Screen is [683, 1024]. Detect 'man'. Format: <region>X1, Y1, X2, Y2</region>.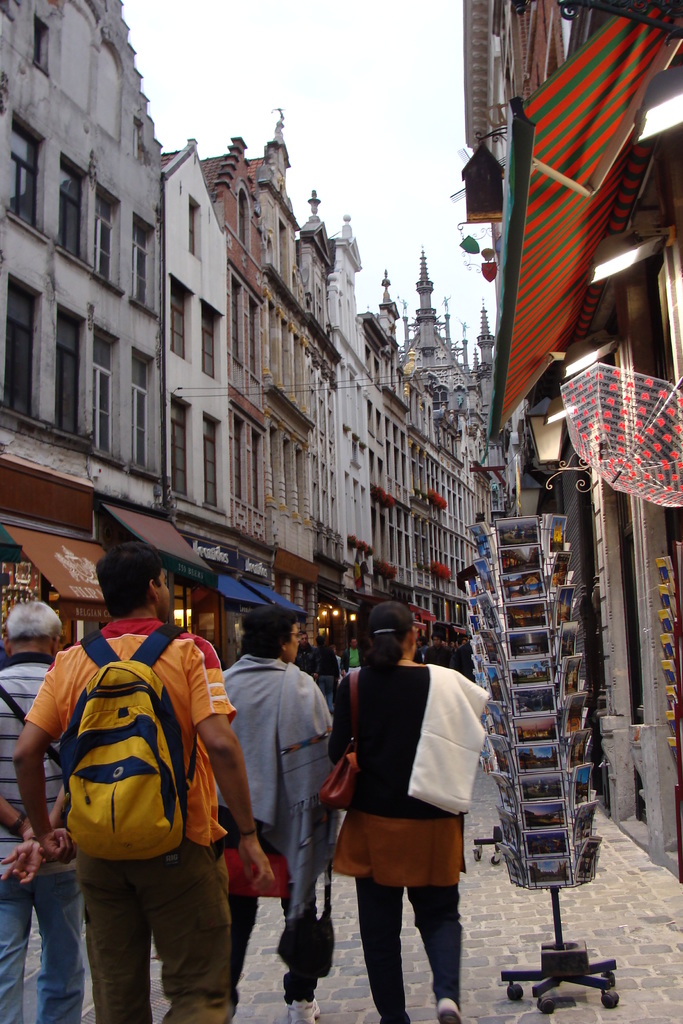
<region>27, 556, 250, 1015</region>.
